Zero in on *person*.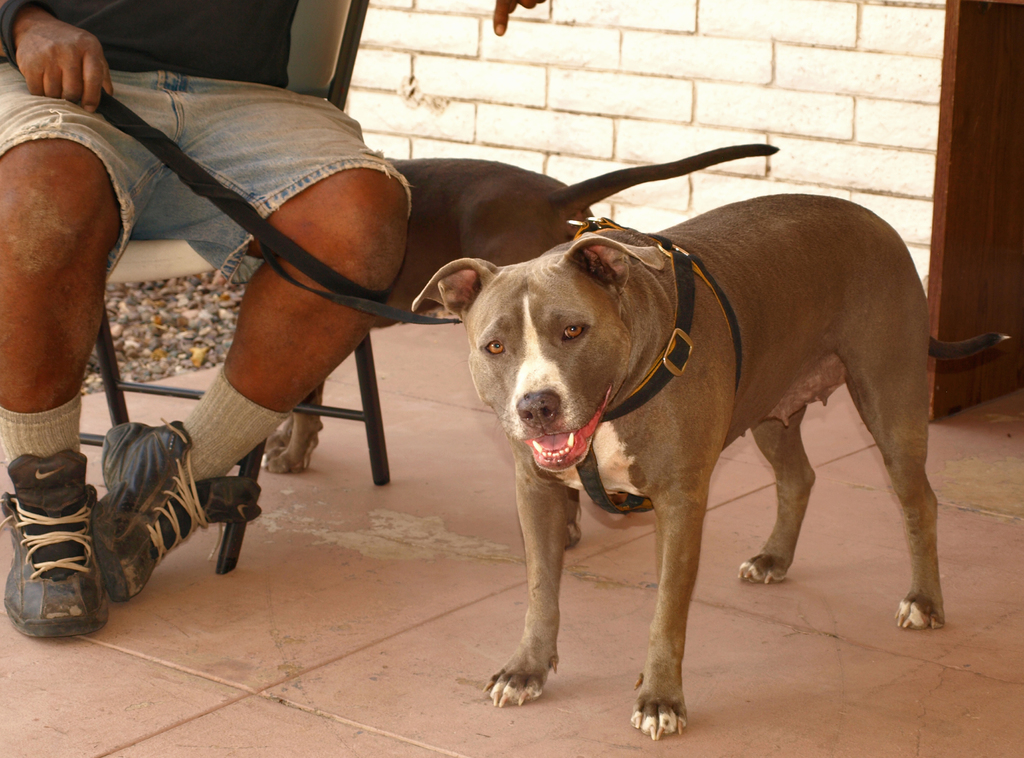
Zeroed in: bbox(0, 0, 412, 638).
